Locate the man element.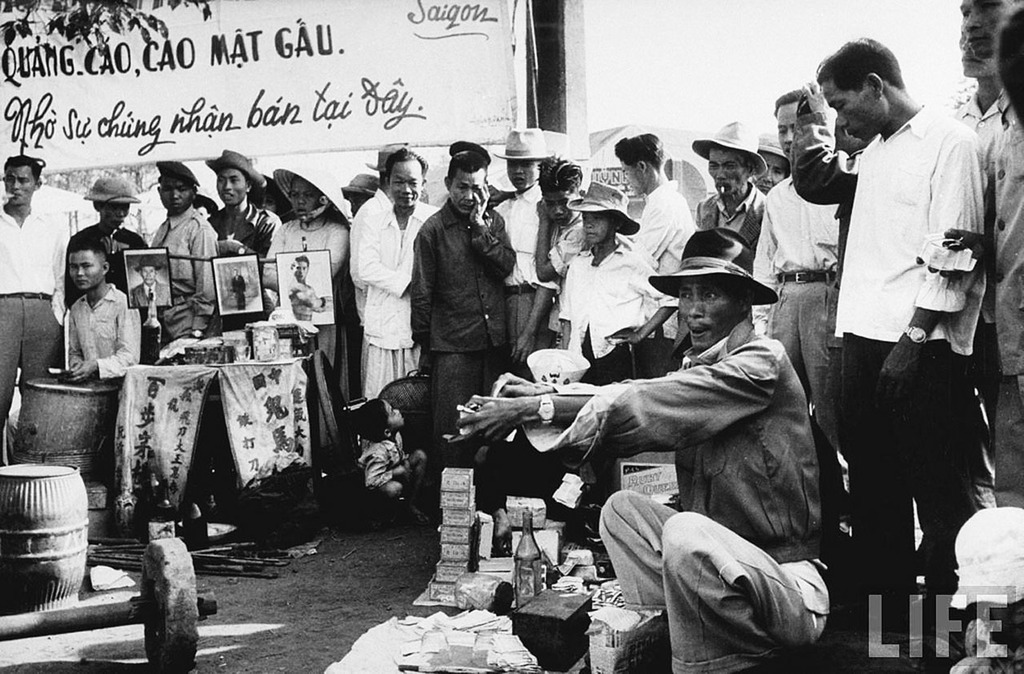
Element bbox: [203, 147, 278, 342].
